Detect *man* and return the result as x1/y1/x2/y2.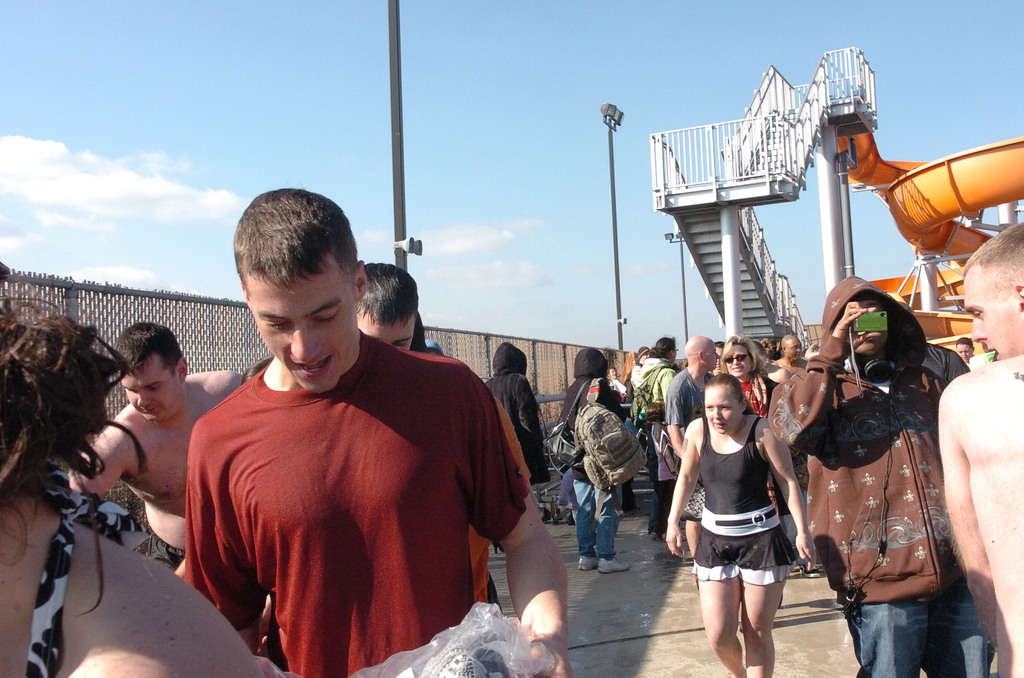
665/332/724/556.
